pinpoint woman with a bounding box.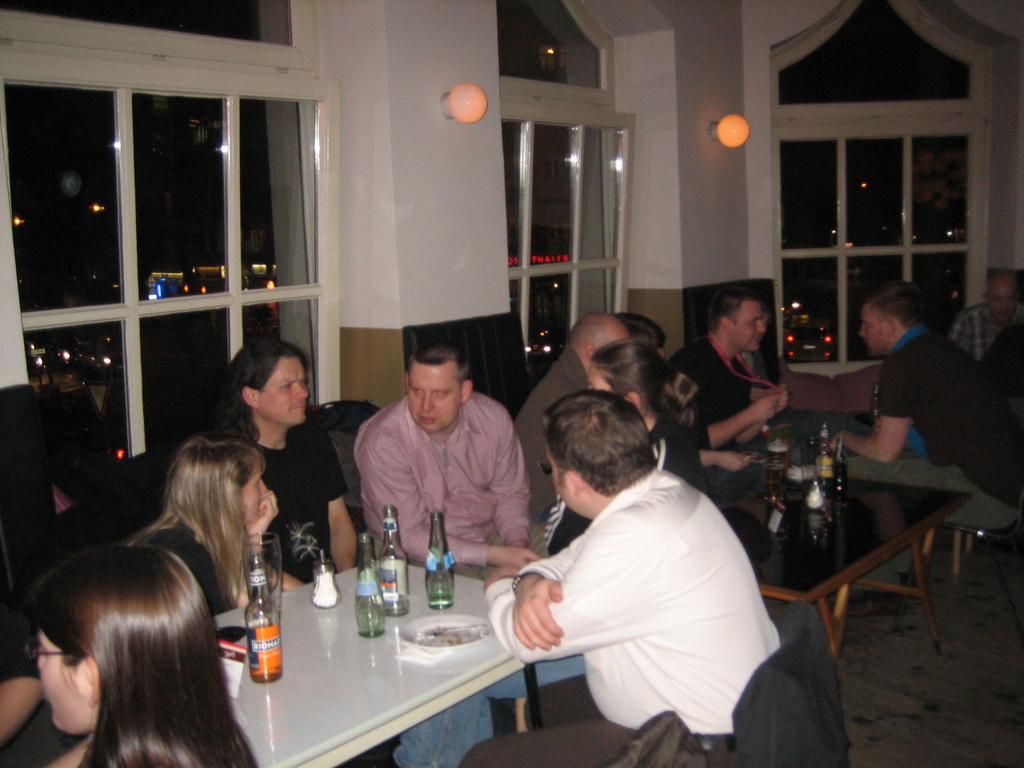
pyautogui.locateOnScreen(124, 438, 308, 612).
